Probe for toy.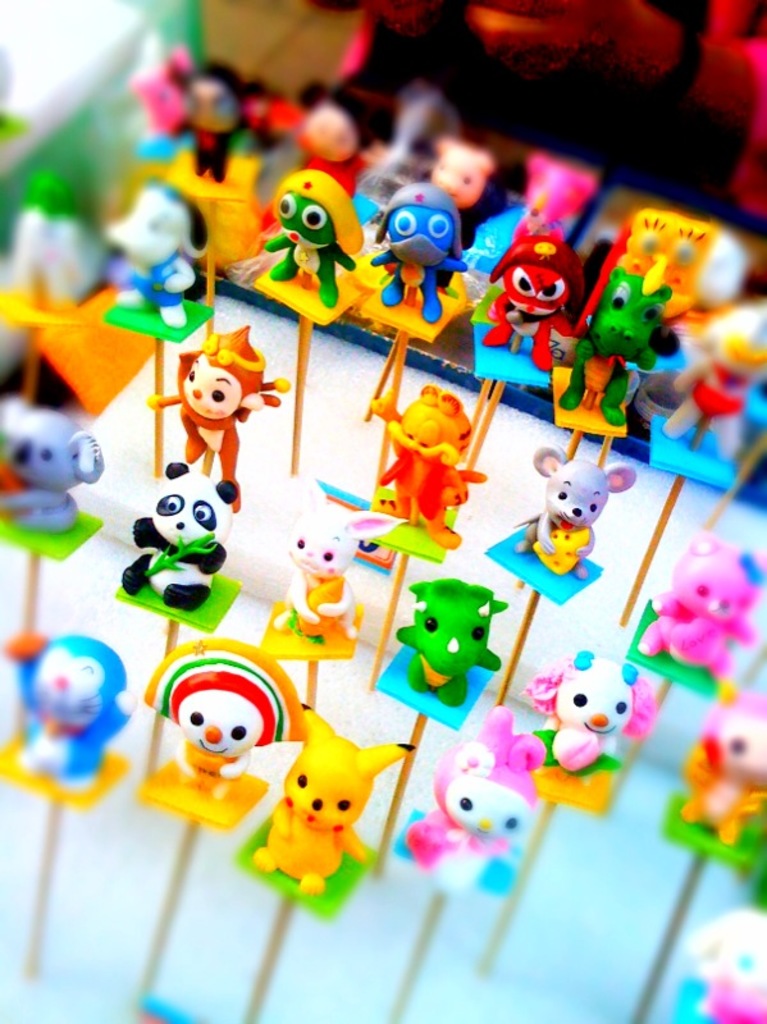
Probe result: select_region(626, 530, 766, 696).
